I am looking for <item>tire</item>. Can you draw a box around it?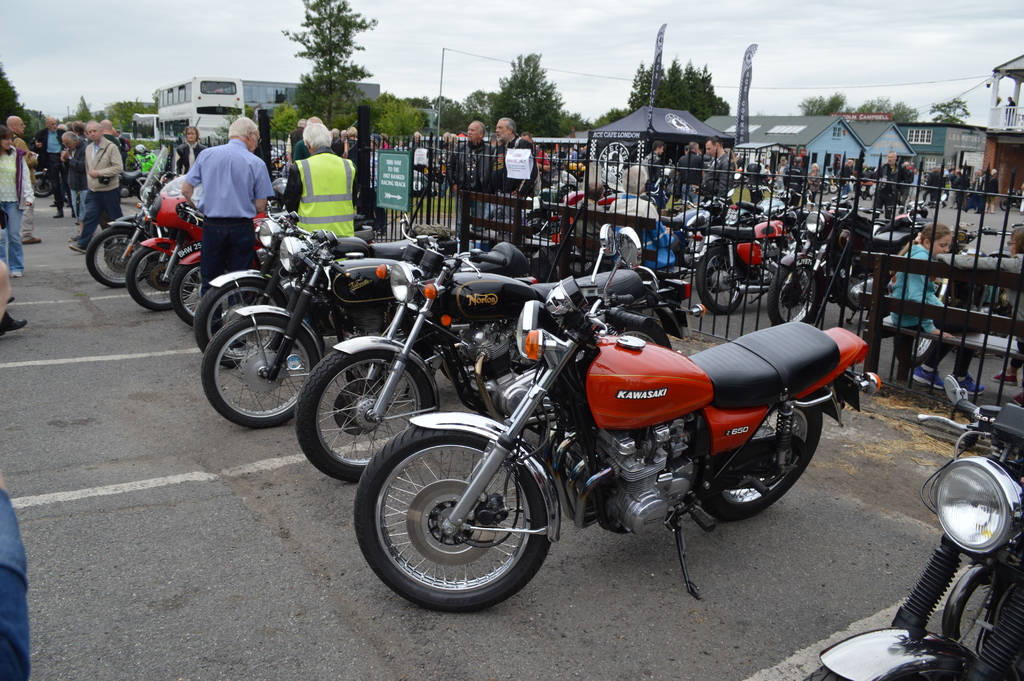
Sure, the bounding box is crop(811, 181, 824, 195).
